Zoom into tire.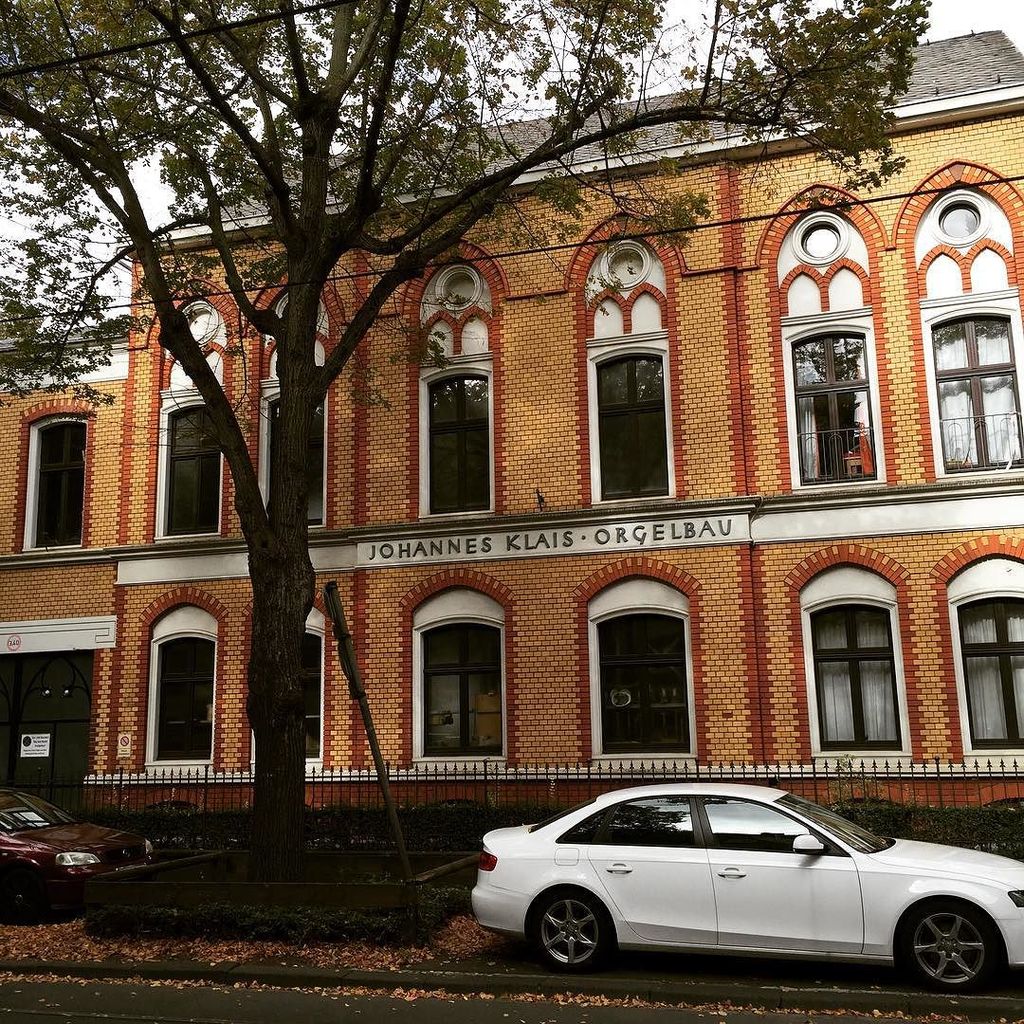
Zoom target: {"x1": 903, "y1": 893, "x2": 999, "y2": 991}.
